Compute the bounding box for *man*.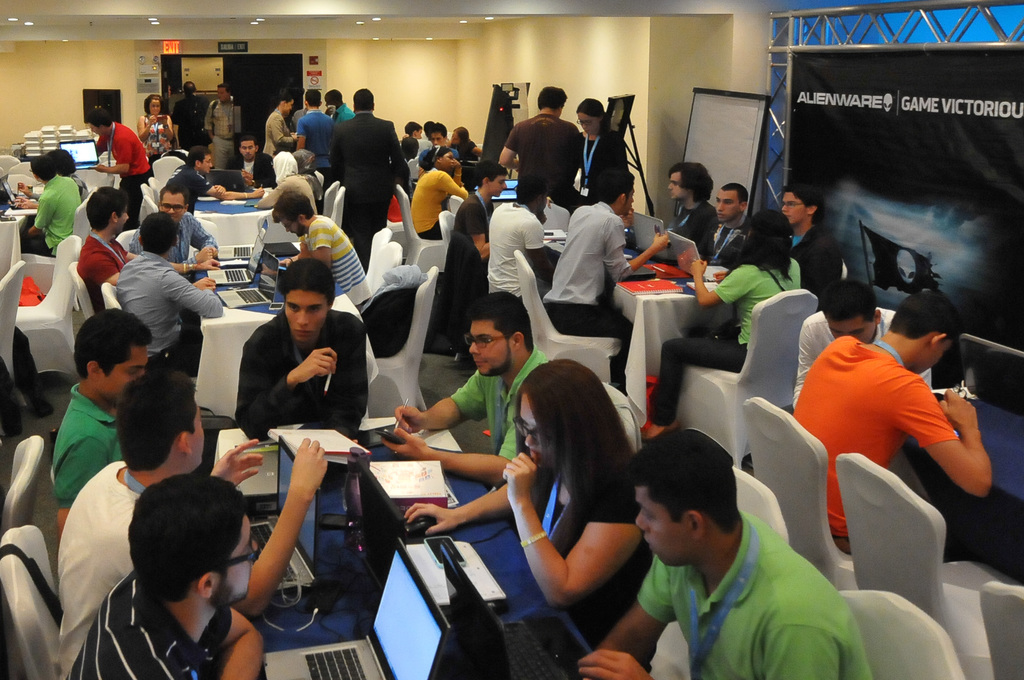
box=[493, 90, 579, 210].
